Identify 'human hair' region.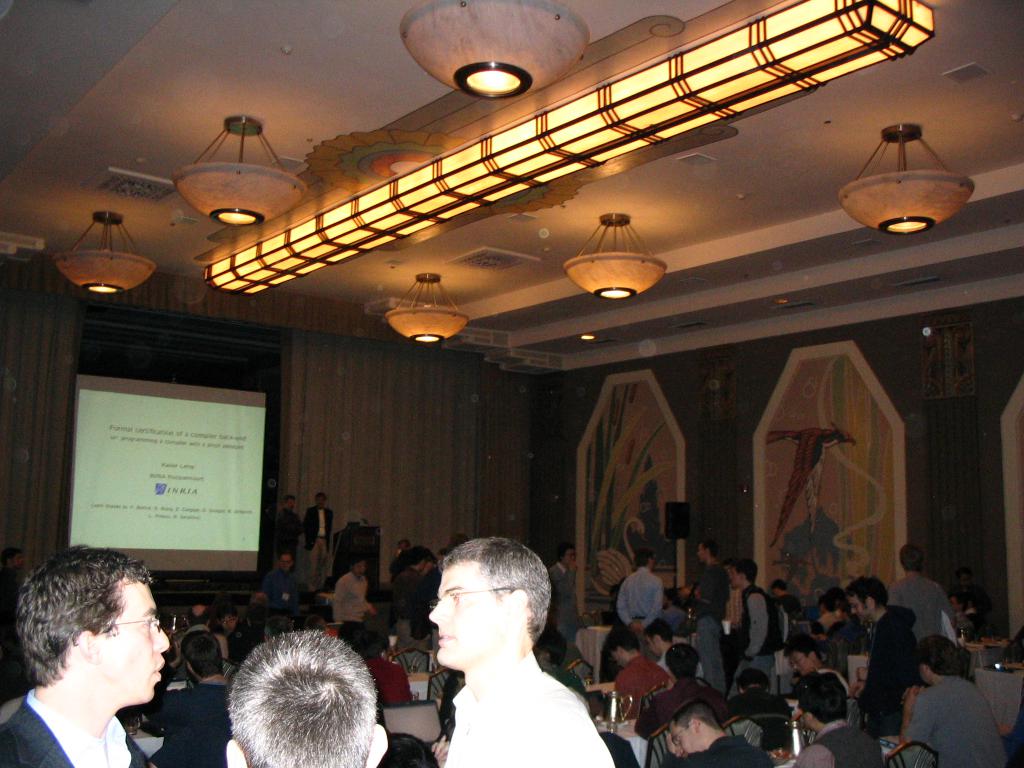
Region: rect(600, 628, 641, 653).
